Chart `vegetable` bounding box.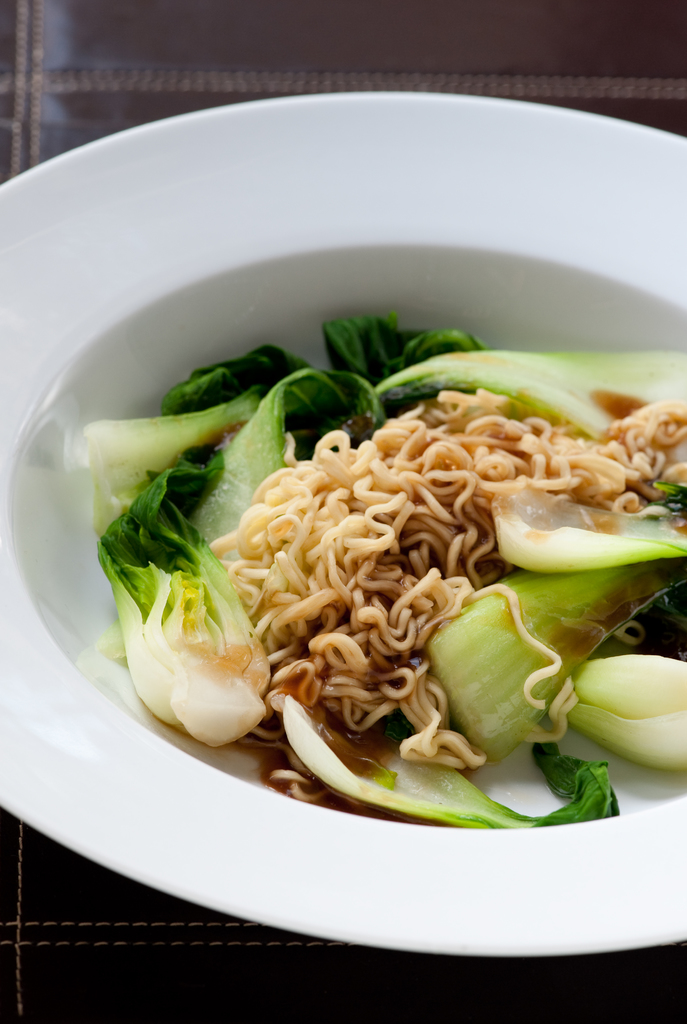
Charted: box(429, 485, 686, 767).
